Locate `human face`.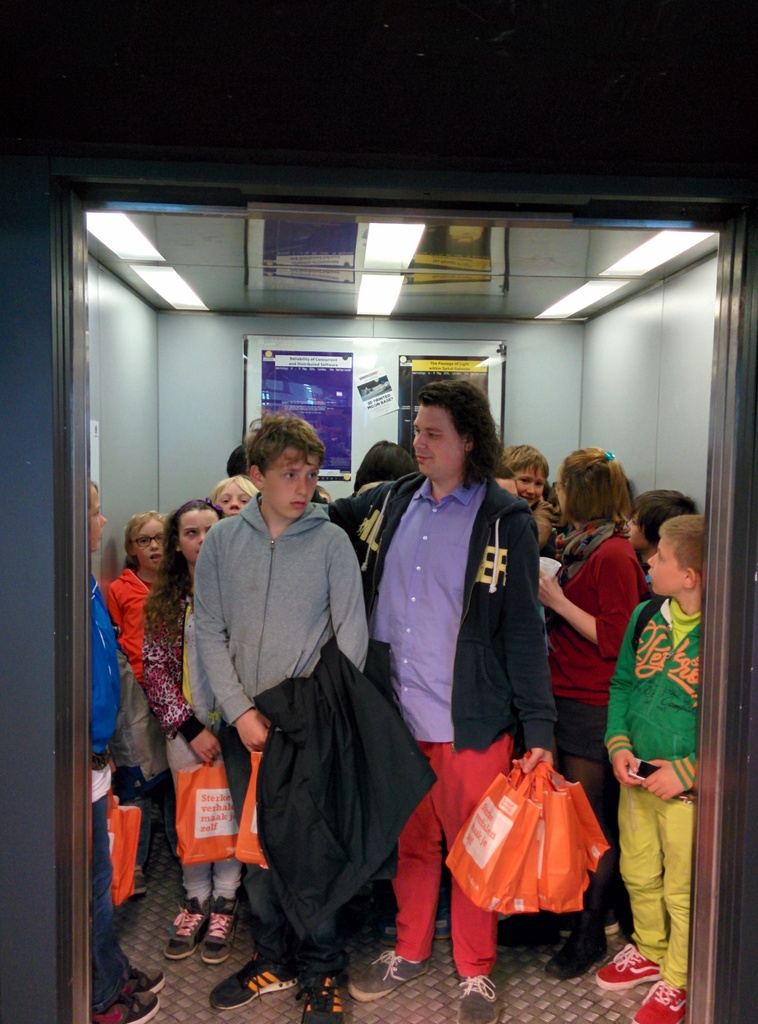
Bounding box: <box>176,507,216,557</box>.
